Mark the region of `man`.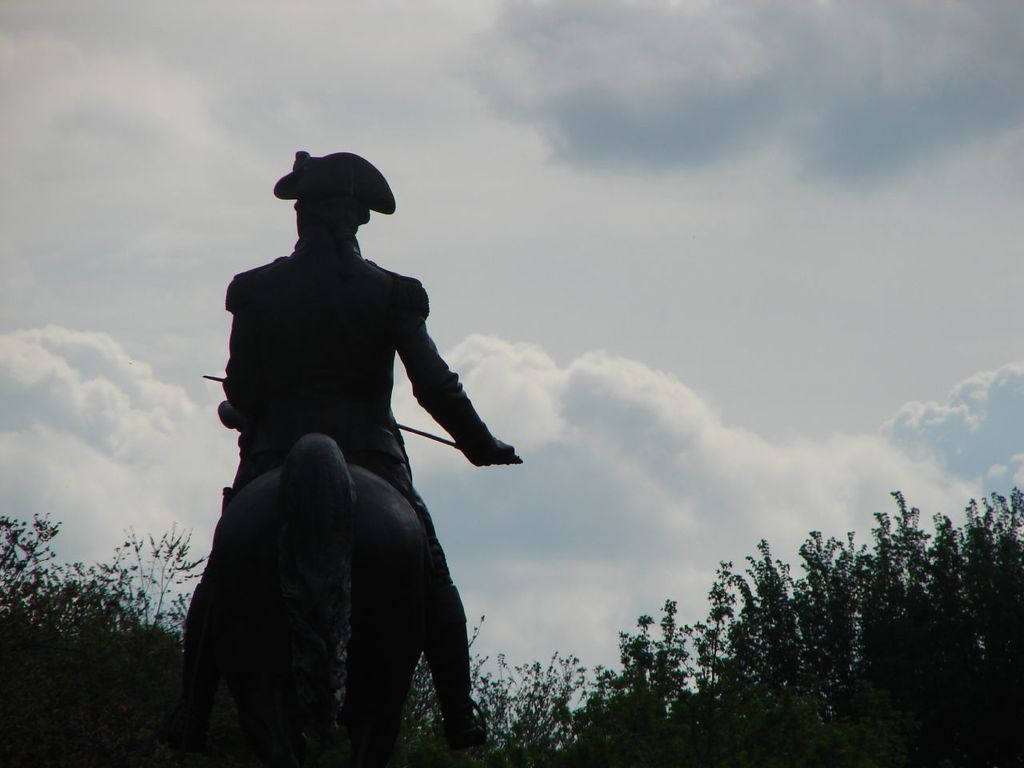
Region: [174, 144, 497, 747].
